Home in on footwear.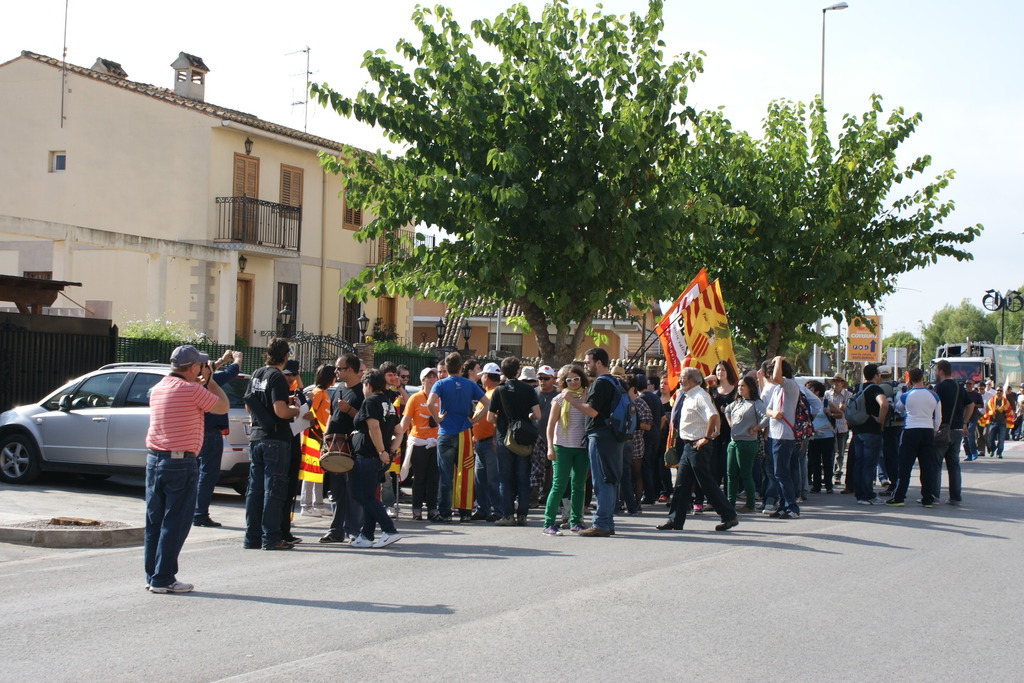
Homed in at detection(712, 518, 740, 533).
